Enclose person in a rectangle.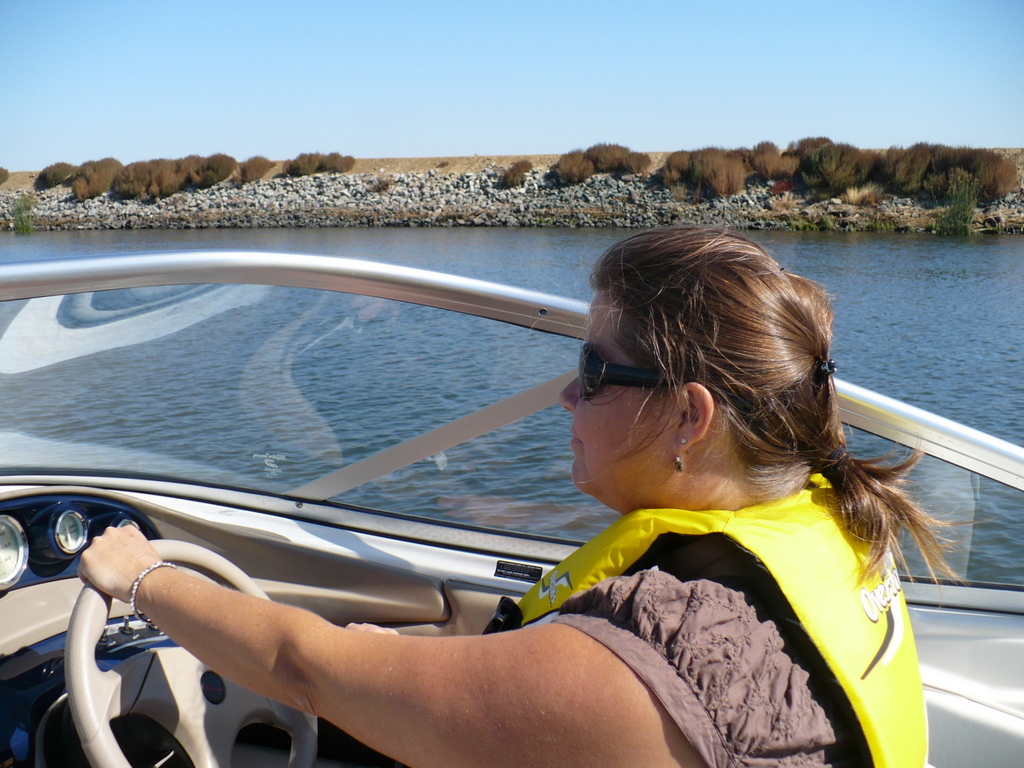
rect(230, 228, 887, 726).
